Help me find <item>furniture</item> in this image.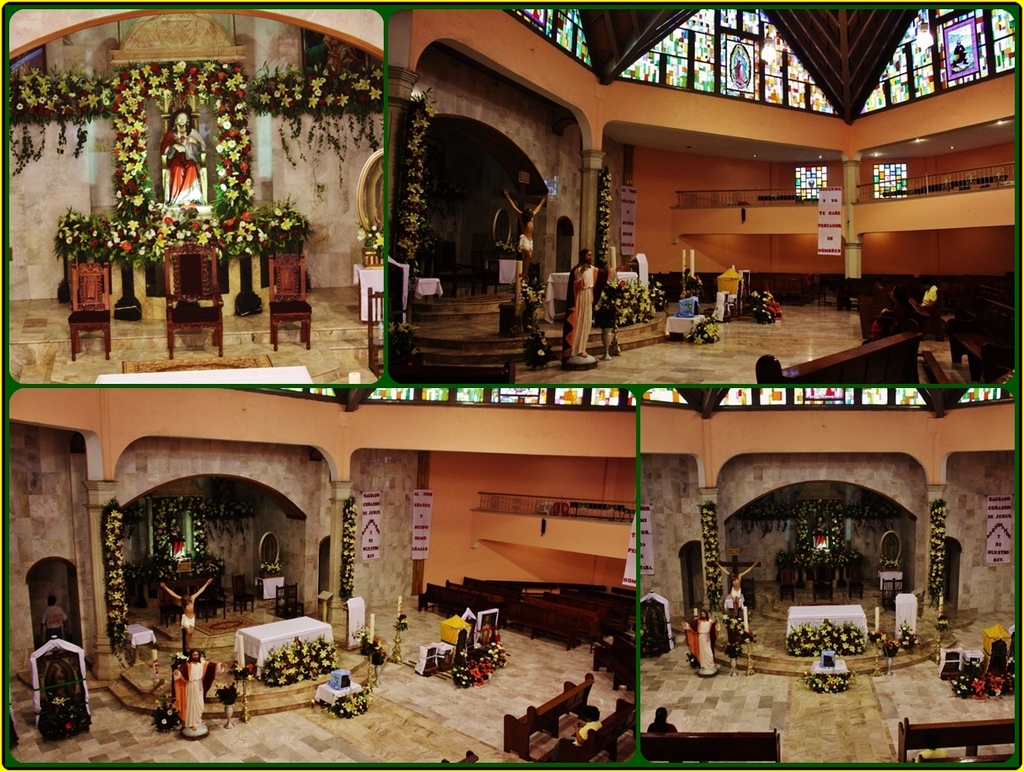
Found it: Rect(232, 615, 332, 683).
